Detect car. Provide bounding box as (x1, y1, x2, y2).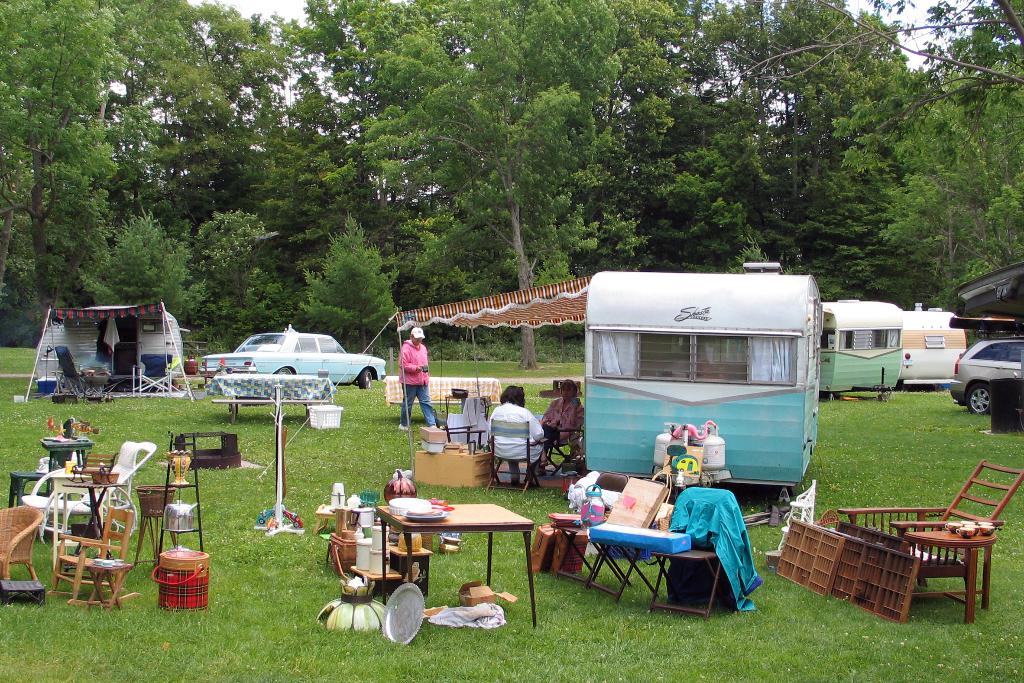
(949, 335, 1023, 414).
